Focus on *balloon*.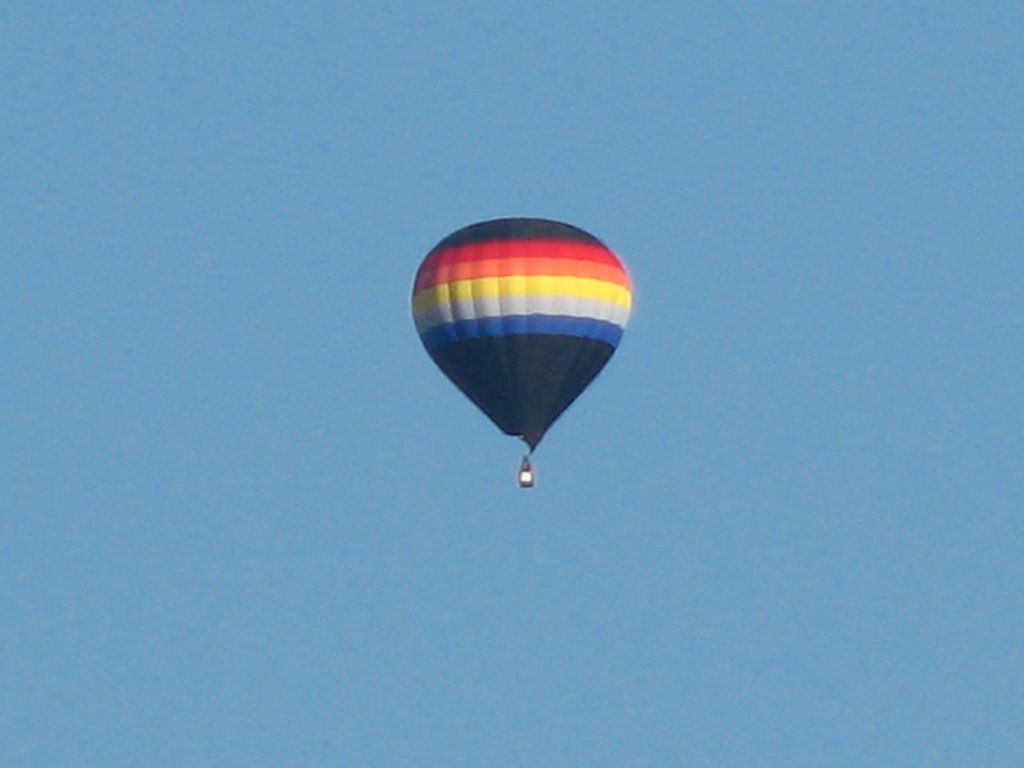
Focused at [406, 212, 634, 454].
